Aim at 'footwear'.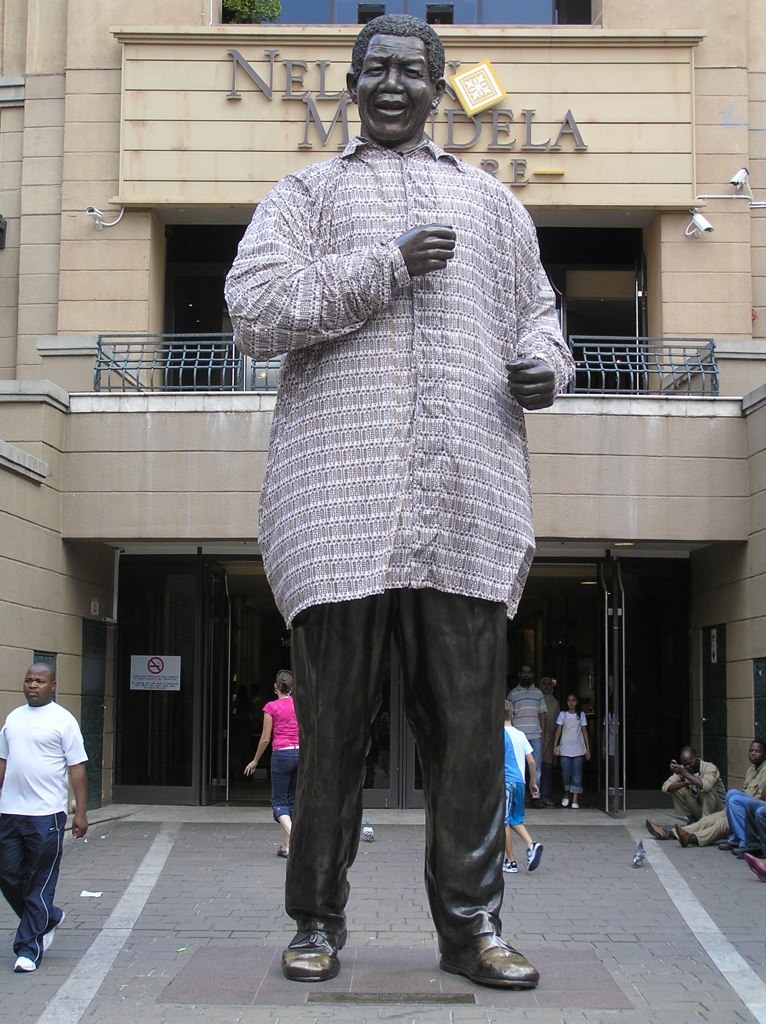
Aimed at left=733, top=844, right=744, bottom=853.
